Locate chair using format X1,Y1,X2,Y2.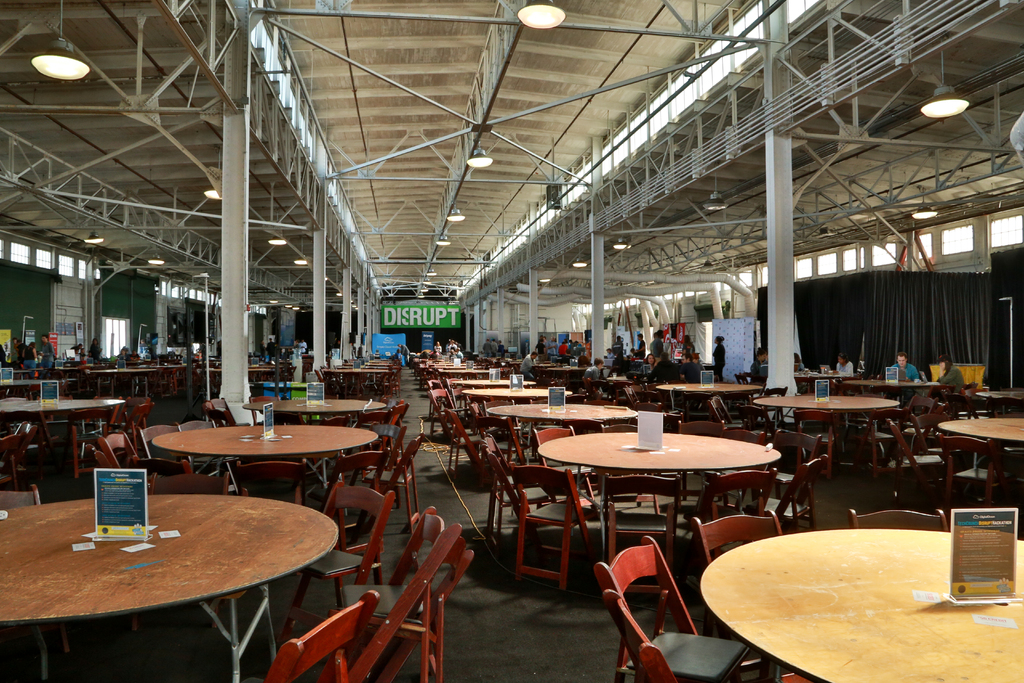
357,436,426,533.
